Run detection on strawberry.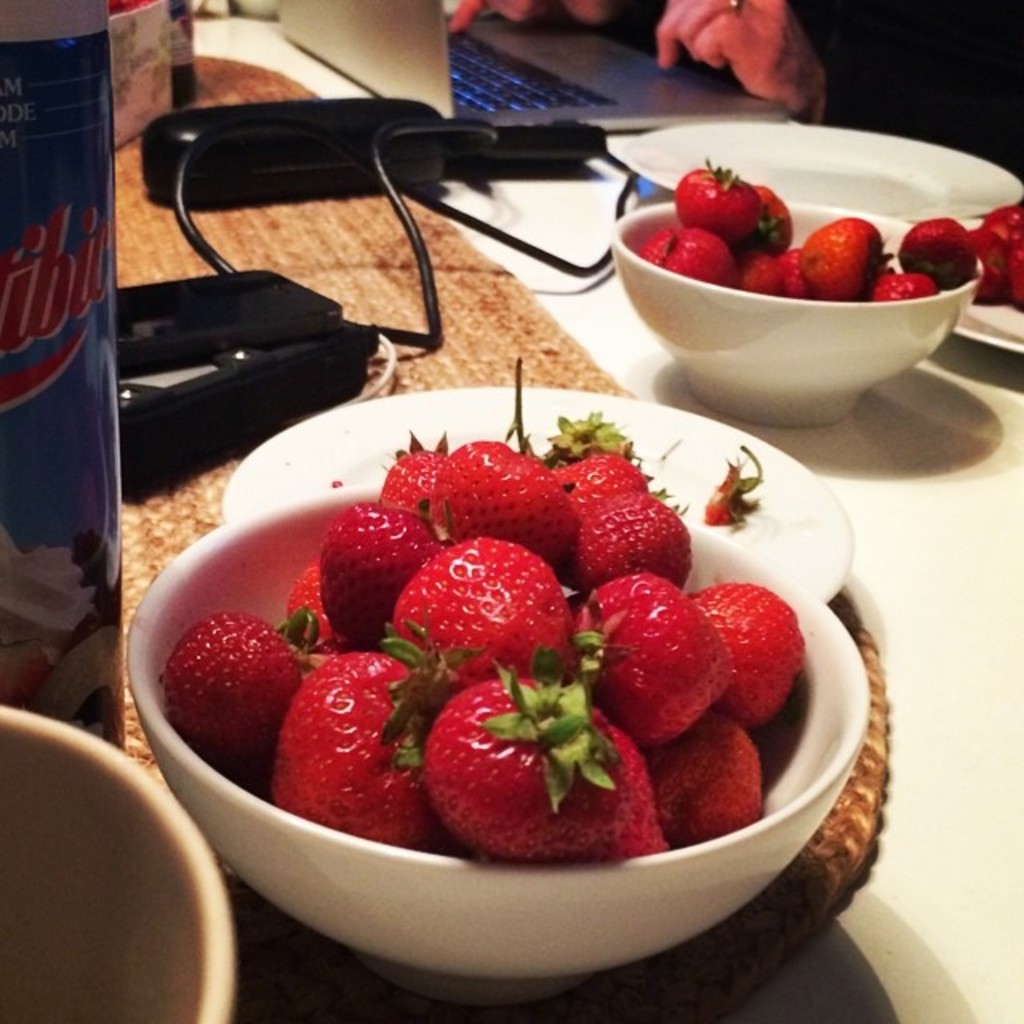
Result: 758/174/813/256.
